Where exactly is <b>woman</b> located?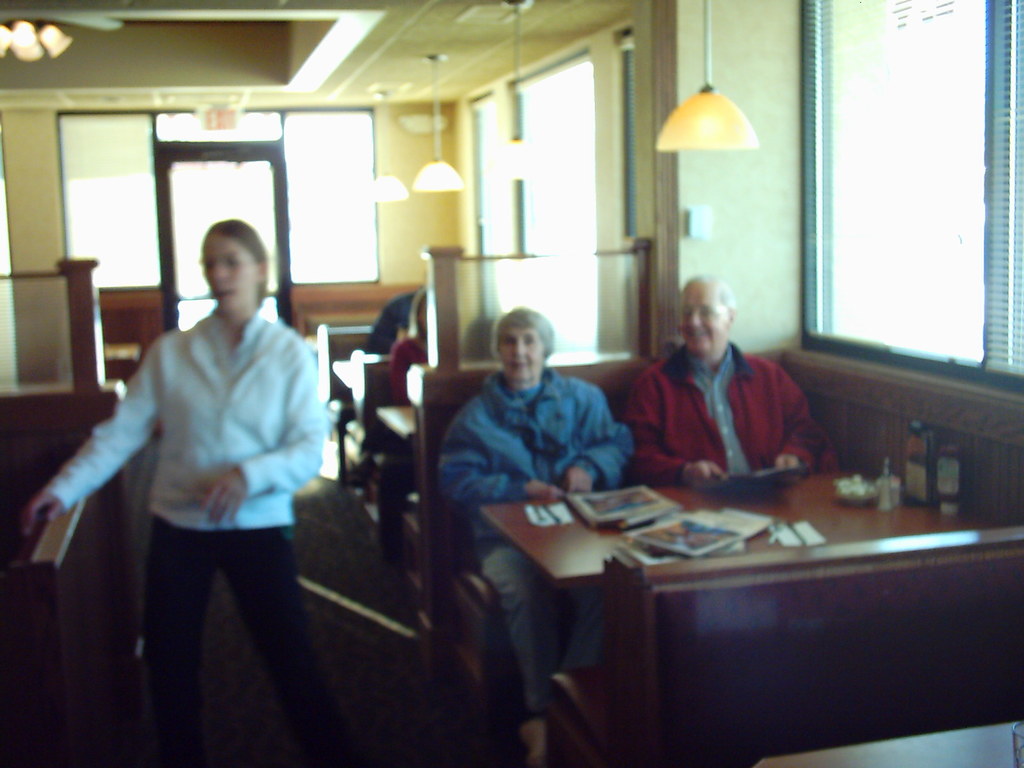
Its bounding box is select_region(427, 301, 637, 767).
